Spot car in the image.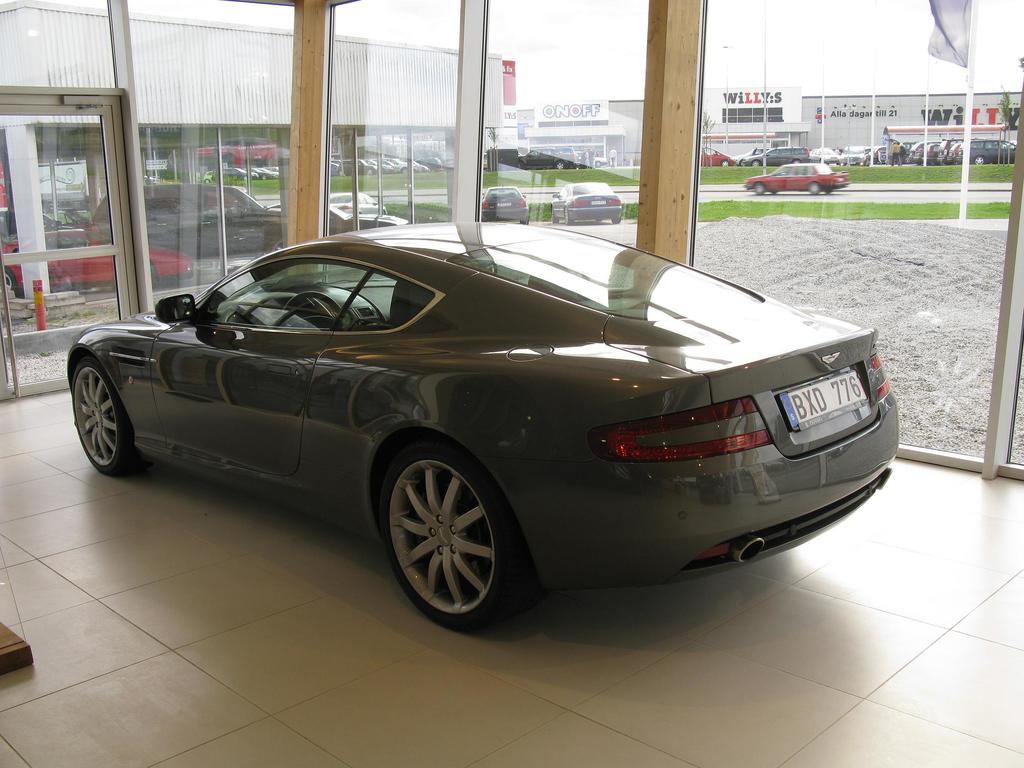
car found at select_region(481, 177, 530, 225).
